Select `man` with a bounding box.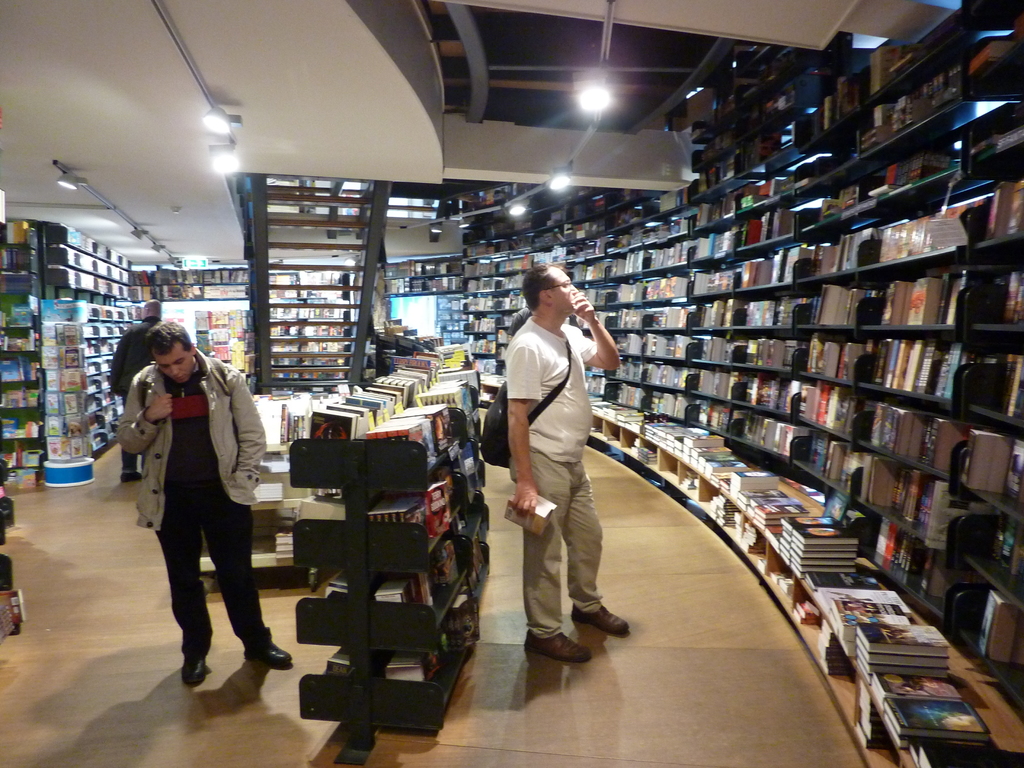
[left=501, top=268, right=637, bottom=664].
